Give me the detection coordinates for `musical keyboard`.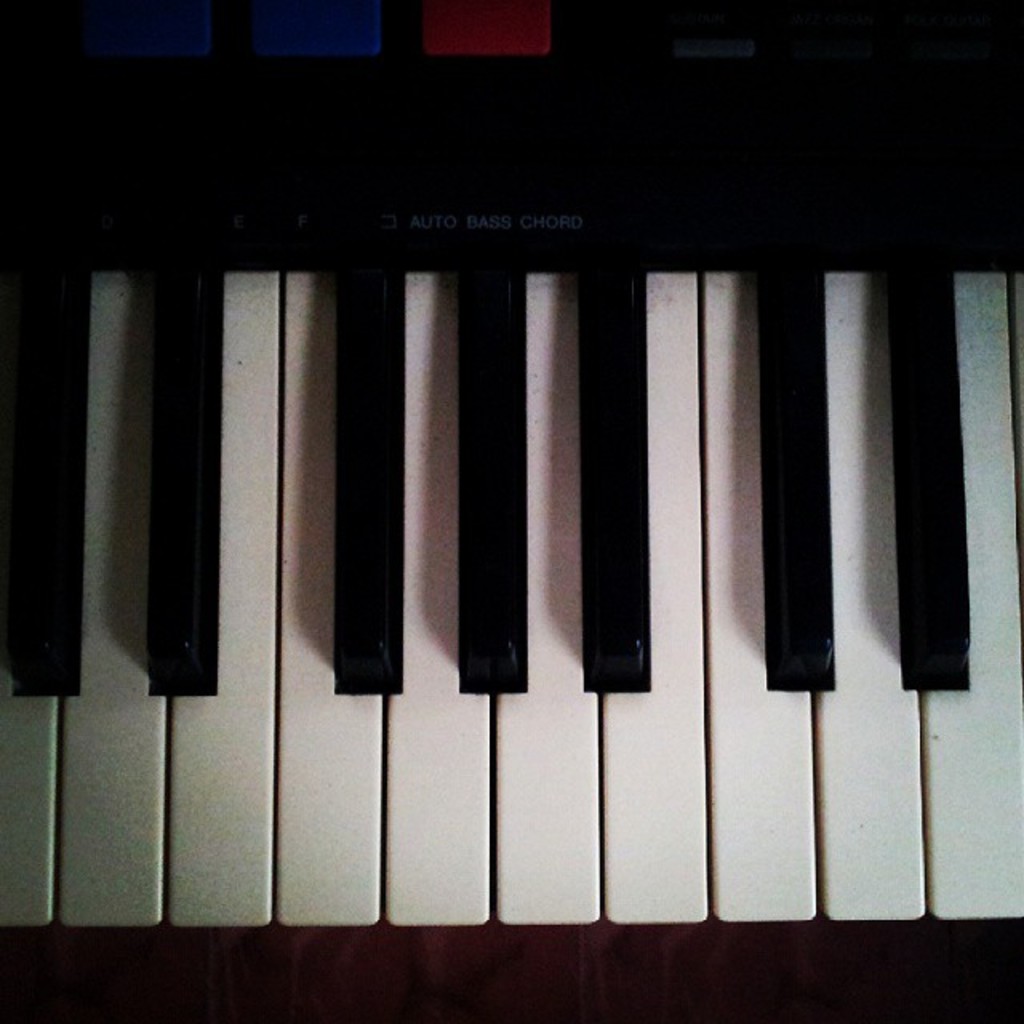
region(0, 0, 1022, 1022).
